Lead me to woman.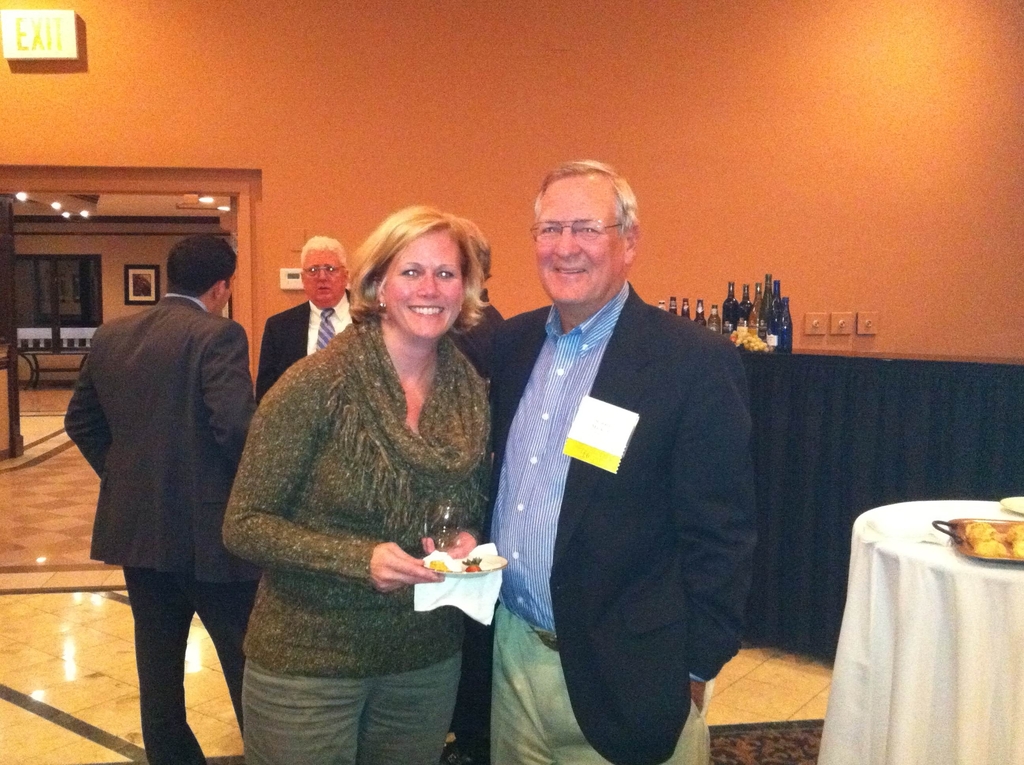
Lead to [left=225, top=208, right=506, bottom=743].
